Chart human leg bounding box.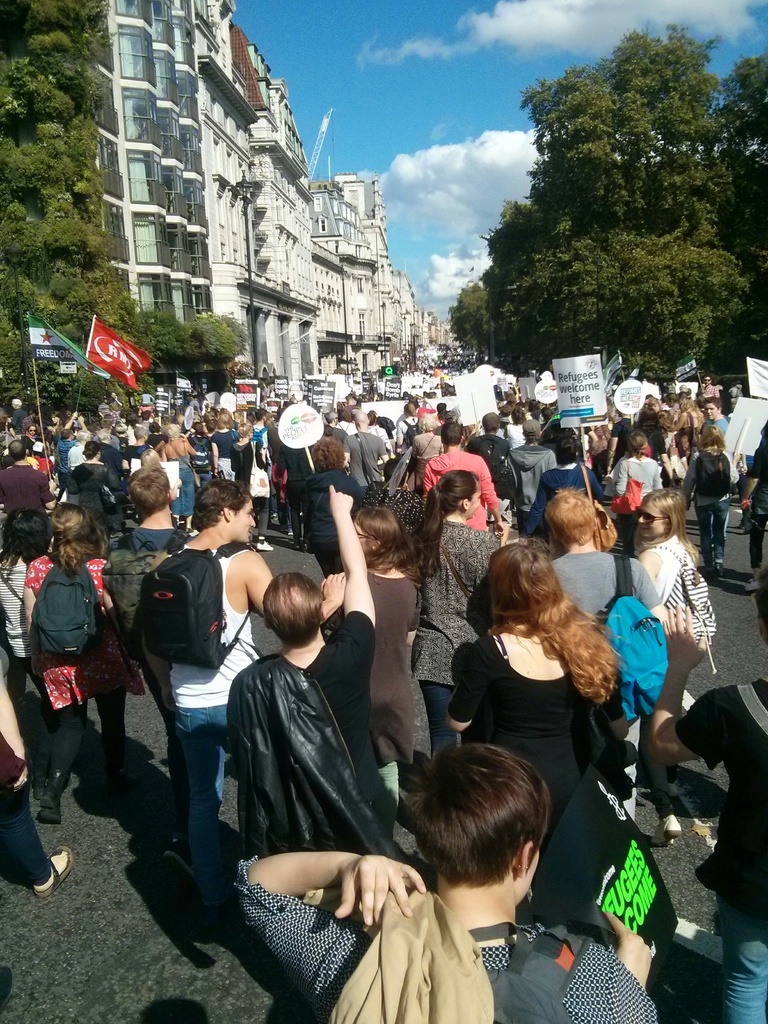
Charted: bbox=[642, 722, 682, 846].
